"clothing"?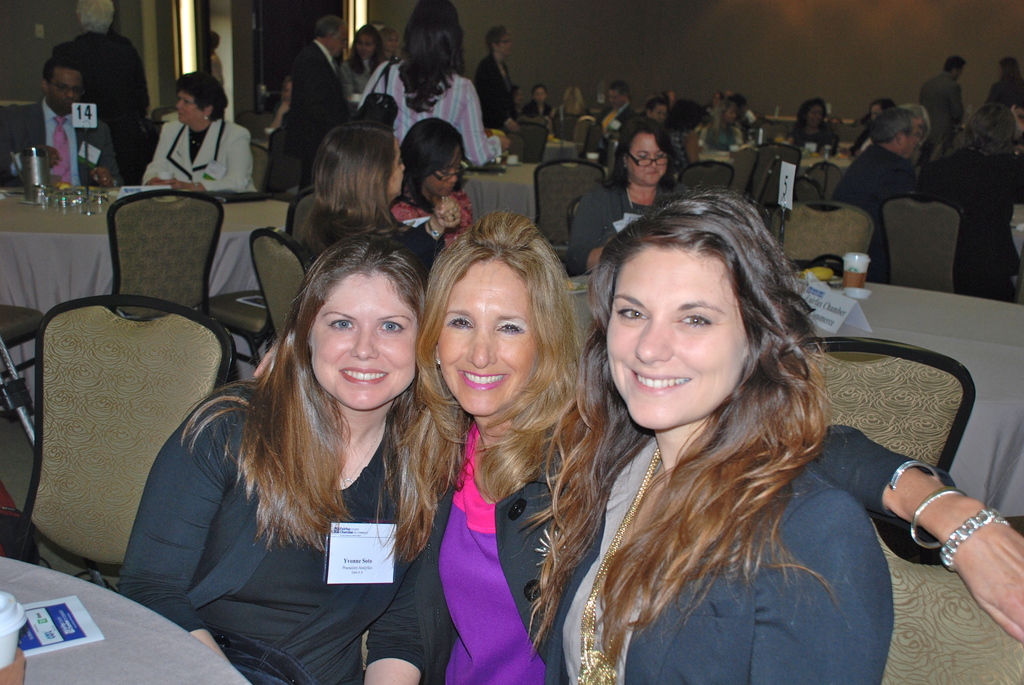
bbox=(598, 105, 644, 148)
